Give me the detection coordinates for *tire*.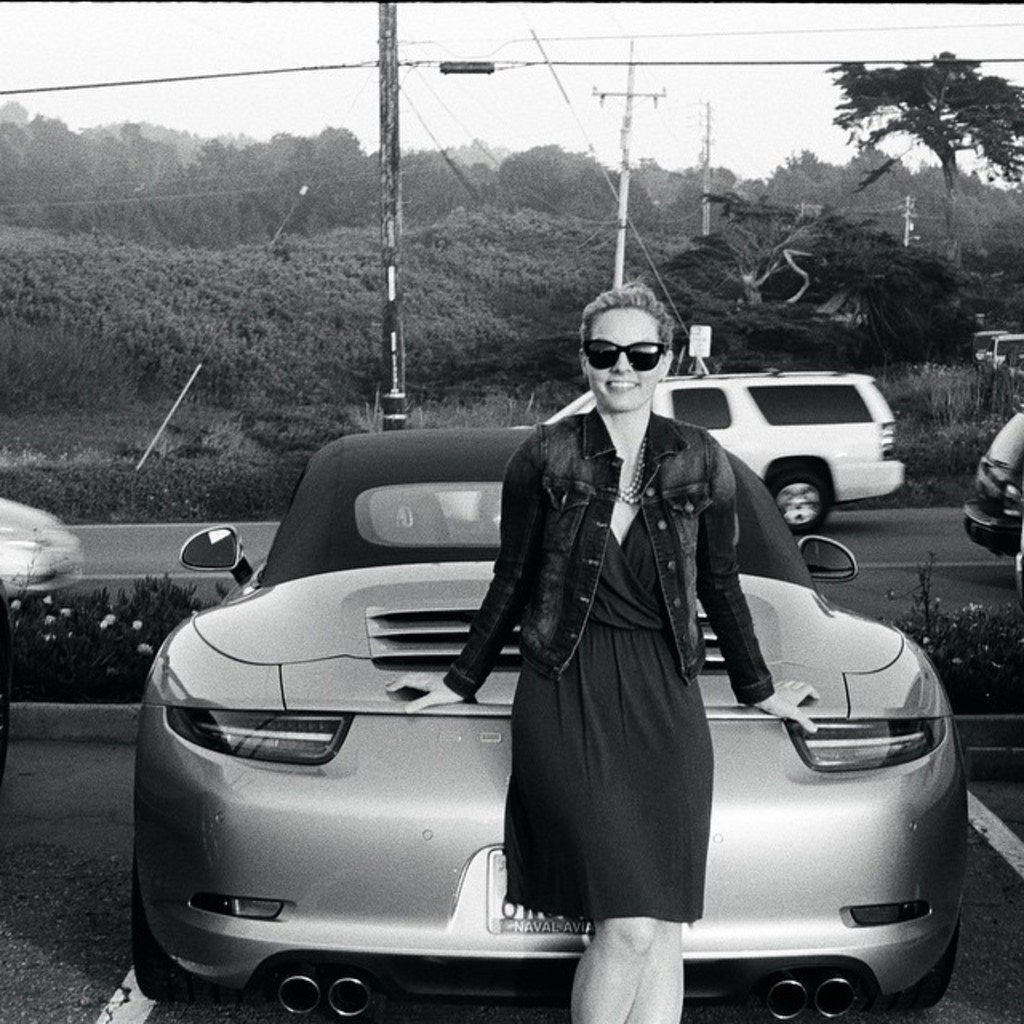
{"x1": 766, "y1": 472, "x2": 824, "y2": 542}.
